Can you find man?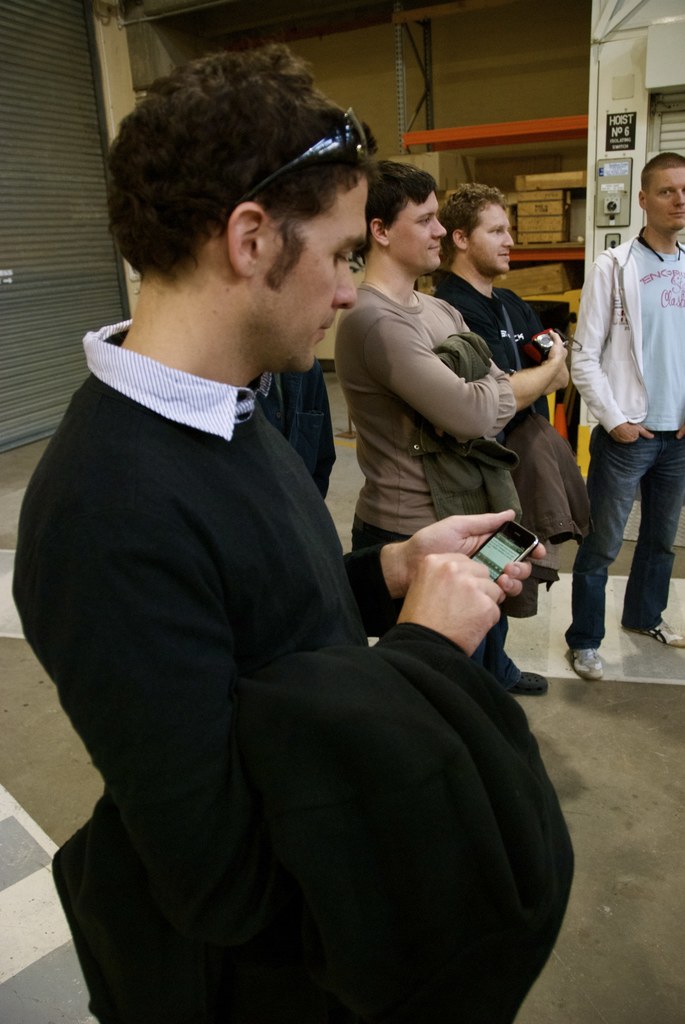
Yes, bounding box: 565, 152, 684, 684.
